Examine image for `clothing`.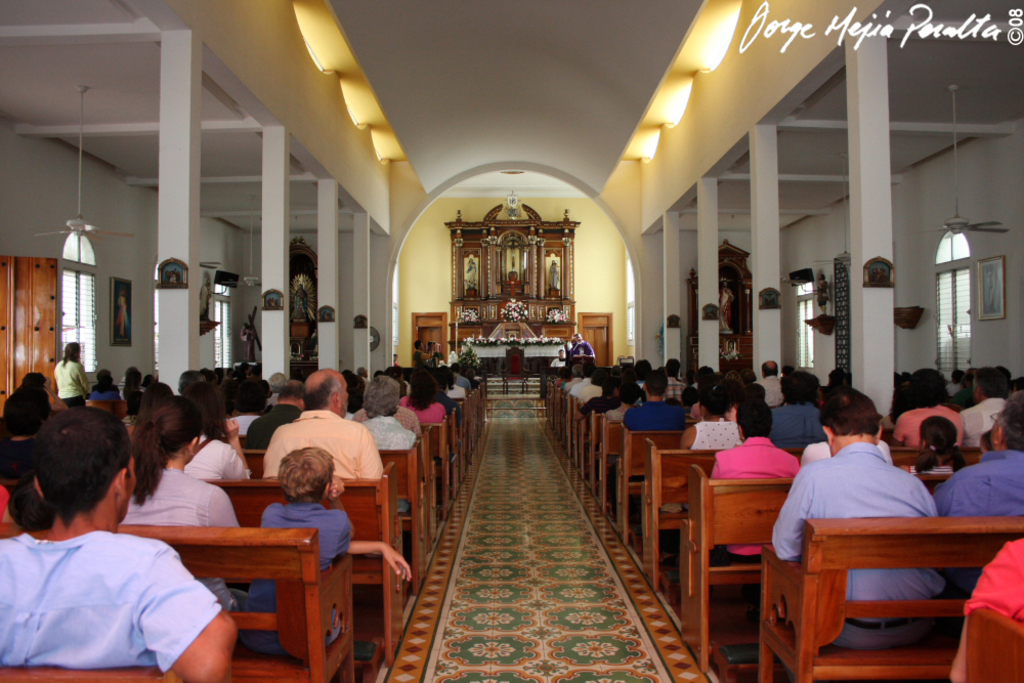
Examination result: locate(773, 440, 948, 644).
